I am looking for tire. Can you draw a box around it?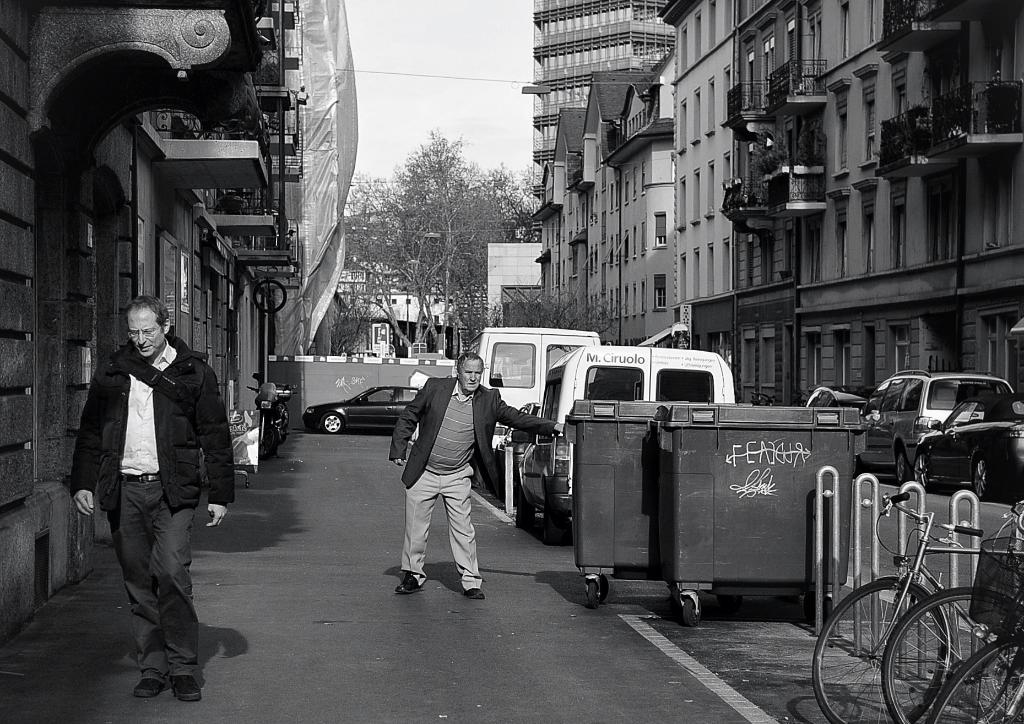
Sure, the bounding box is {"left": 977, "top": 458, "right": 994, "bottom": 498}.
